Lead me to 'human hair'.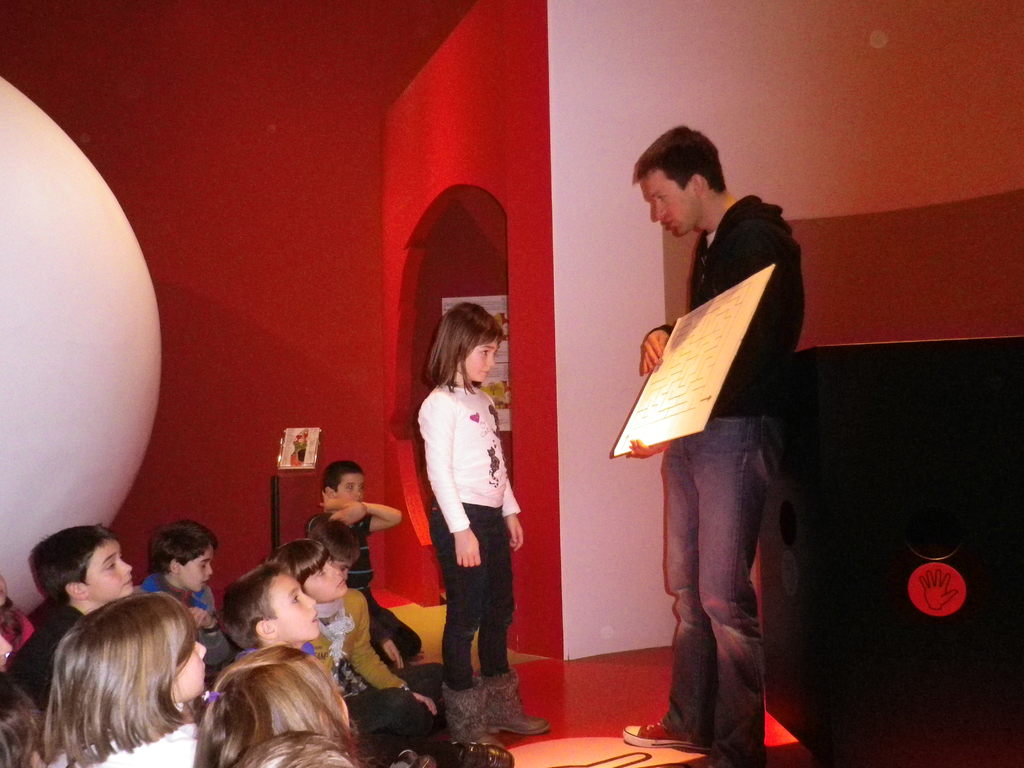
Lead to 26/521/120/607.
